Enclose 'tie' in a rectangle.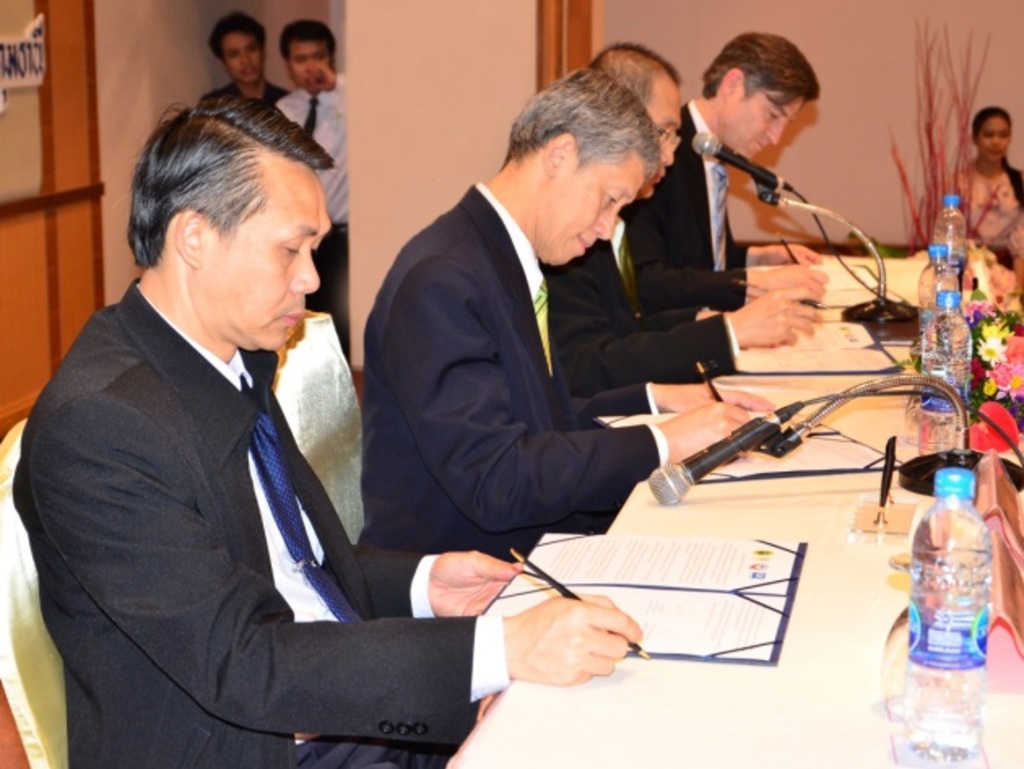
<bbox>525, 275, 554, 372</bbox>.
